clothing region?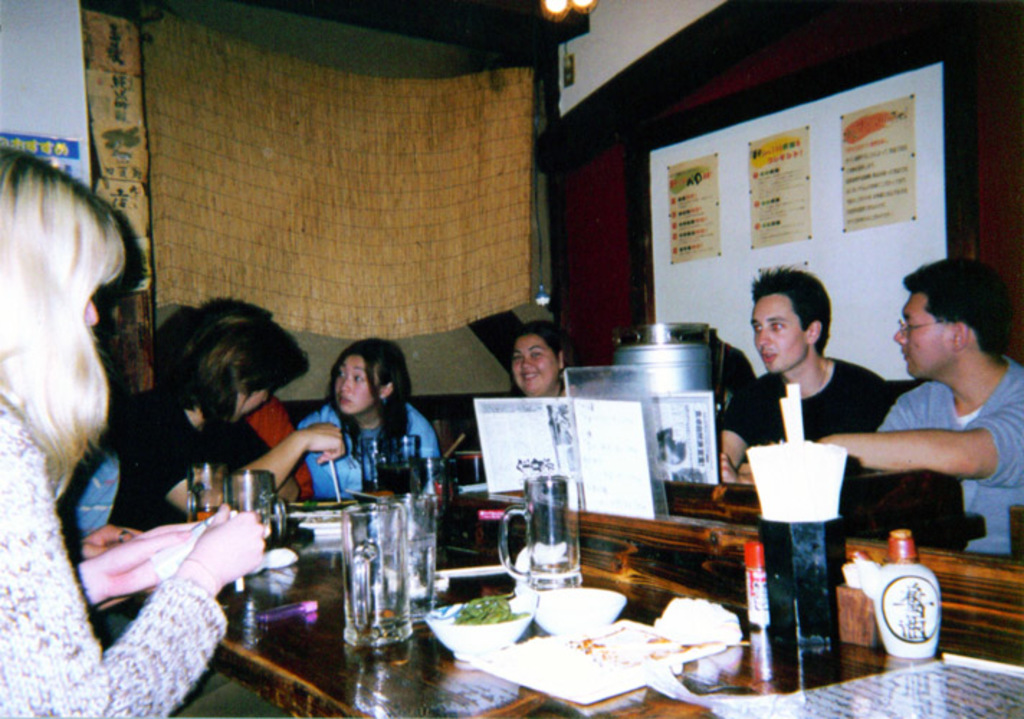
(872,355,1012,544)
